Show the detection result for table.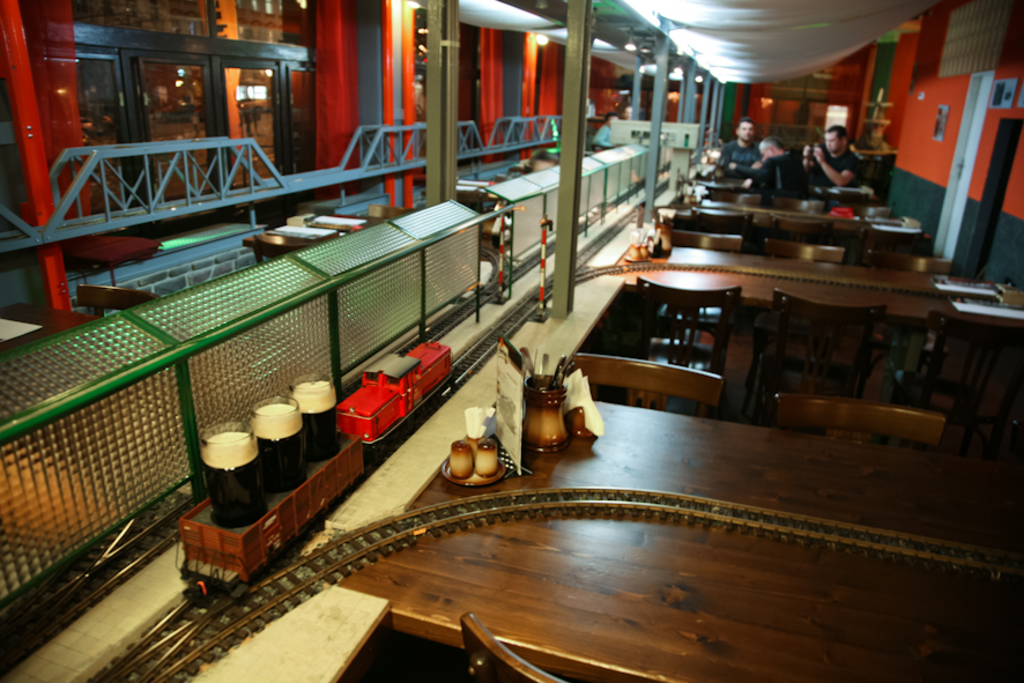
<bbox>644, 261, 969, 331</bbox>.
